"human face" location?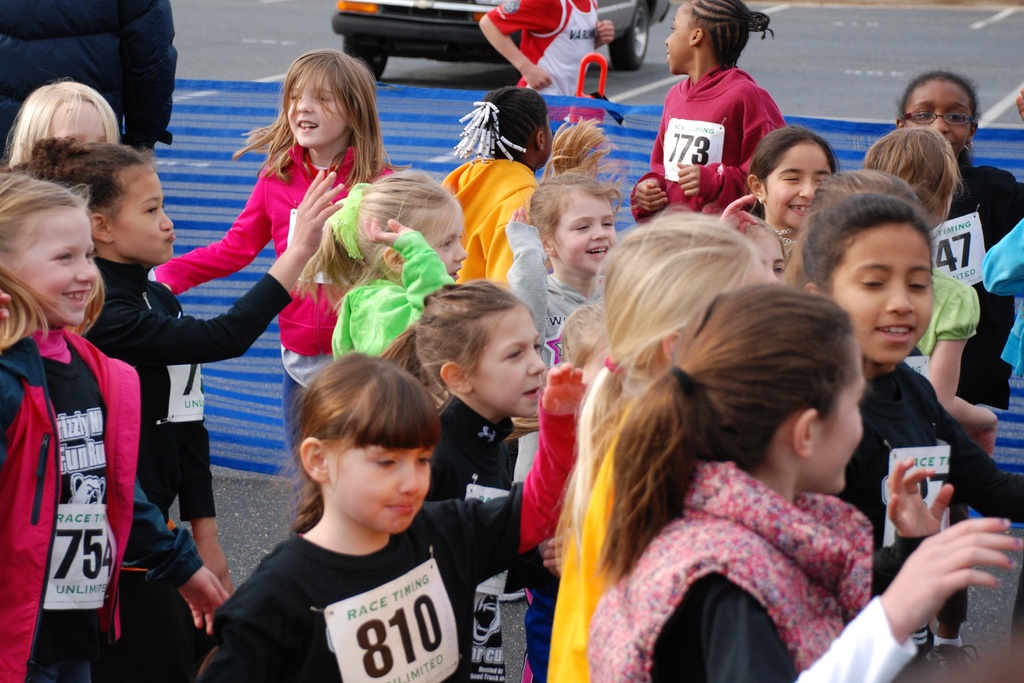
(left=764, top=136, right=833, bottom=226)
